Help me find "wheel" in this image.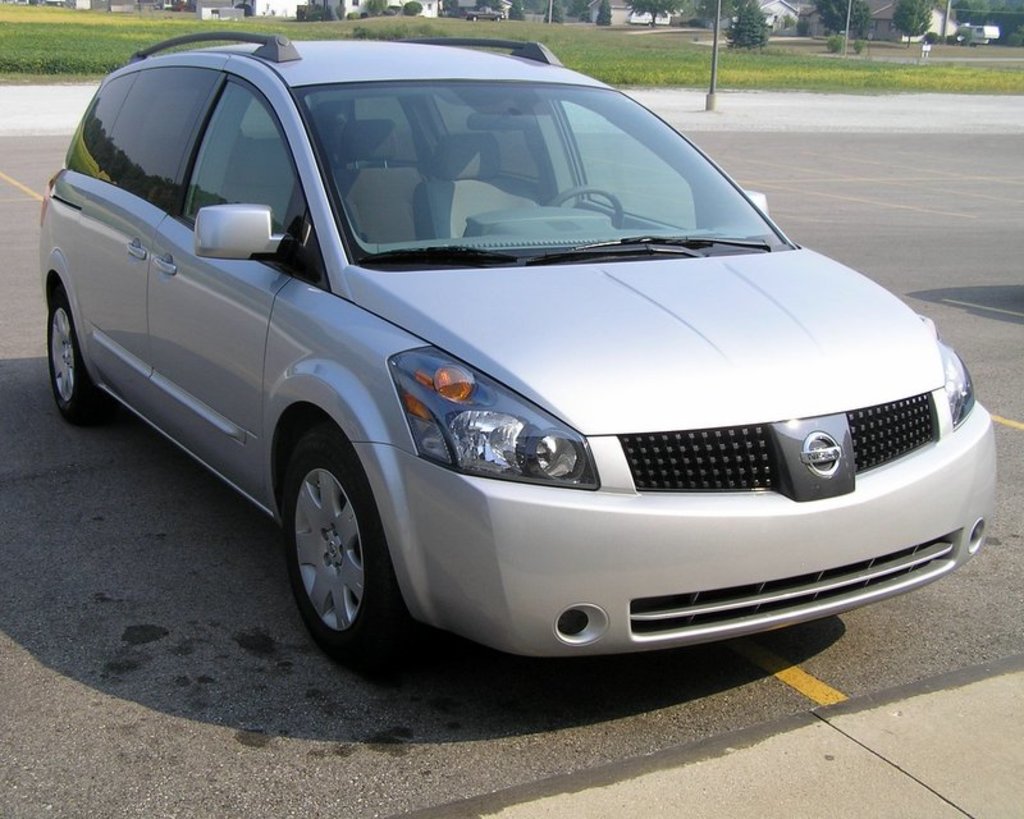
Found it: 492 18 494 19.
